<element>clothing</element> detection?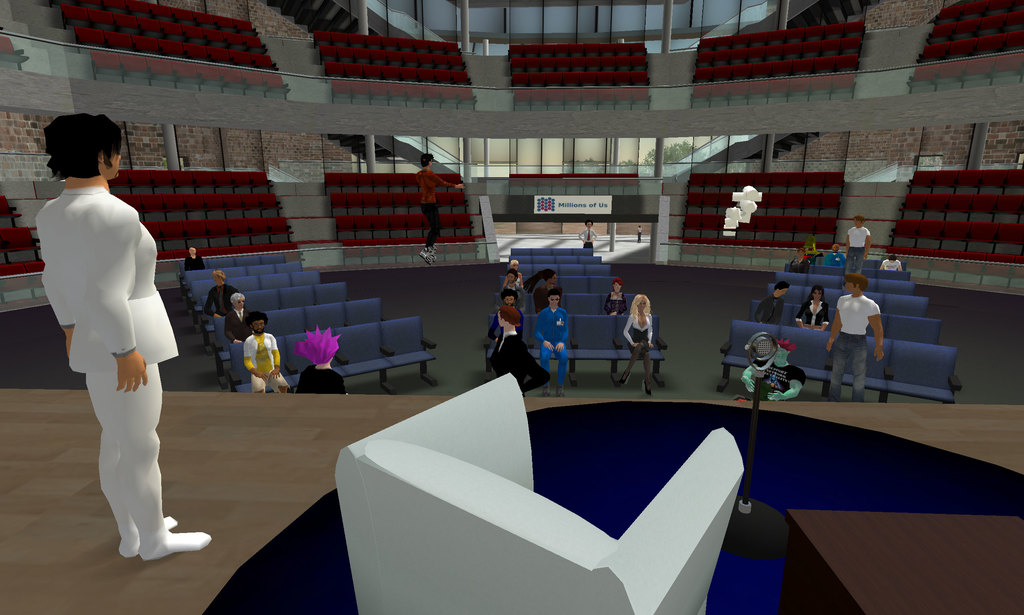
<bbox>244, 333, 292, 392</bbox>
